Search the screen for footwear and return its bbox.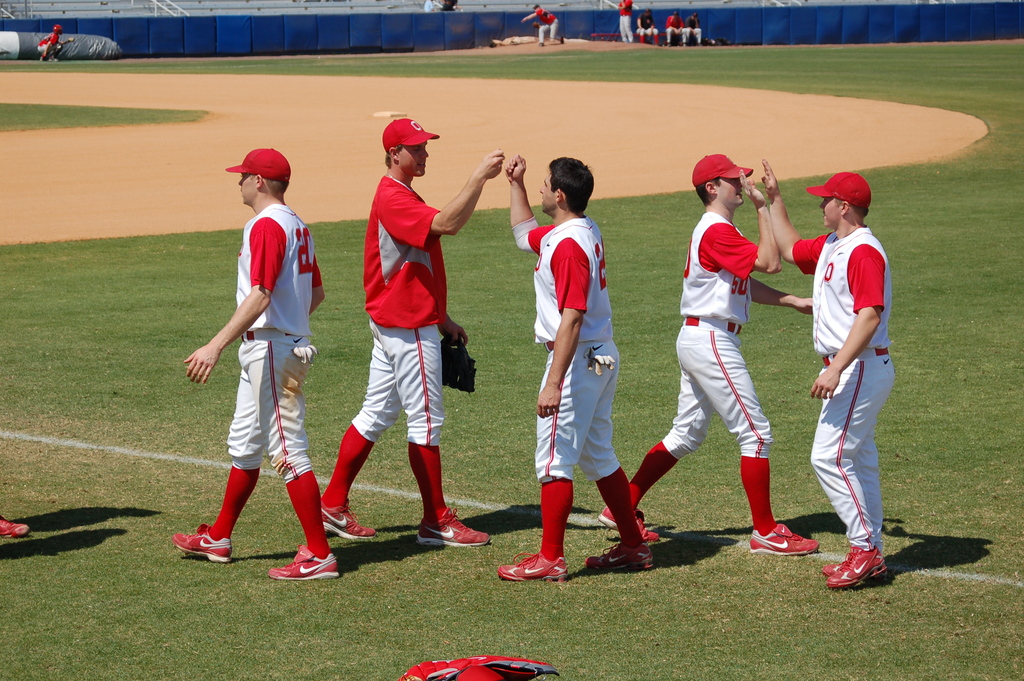
Found: <box>829,548,888,591</box>.
